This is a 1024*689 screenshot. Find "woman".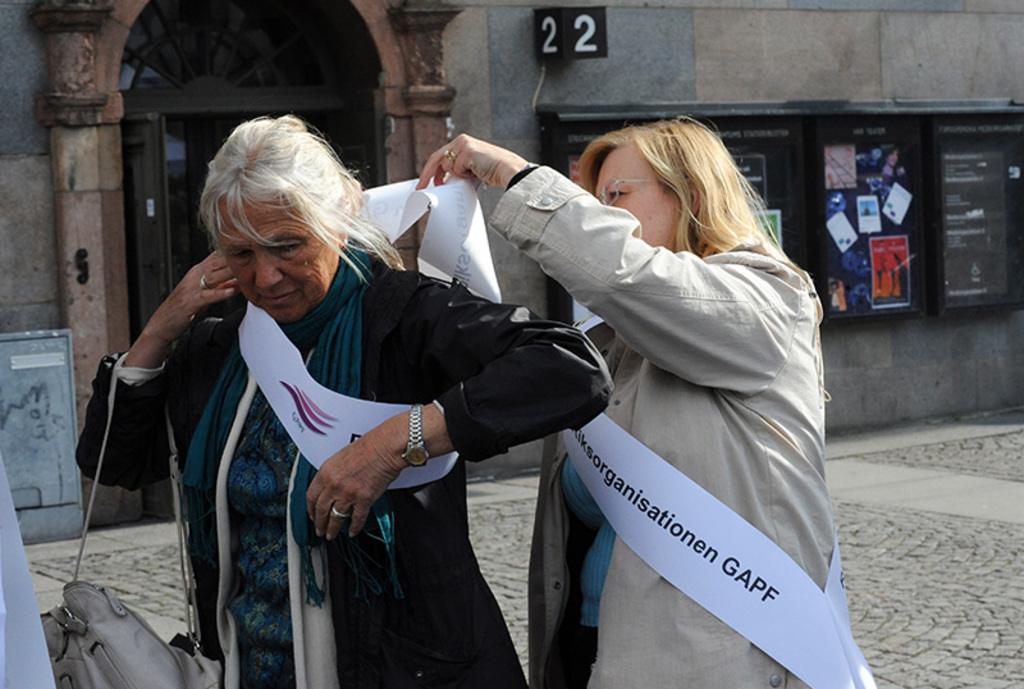
Bounding box: 419,109,877,688.
